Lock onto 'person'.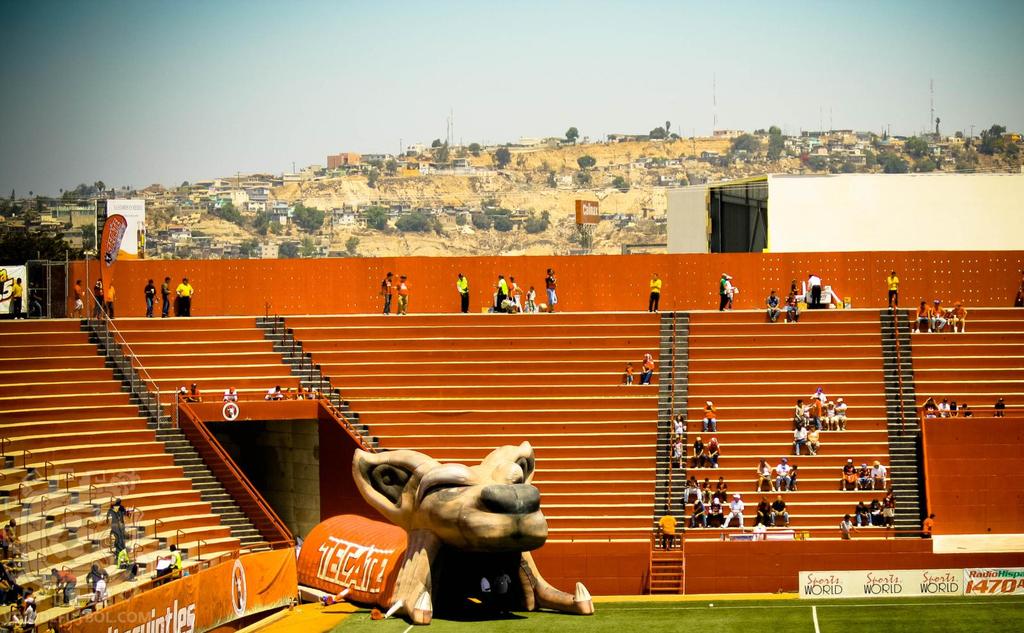
Locked: <region>166, 541, 178, 574</region>.
